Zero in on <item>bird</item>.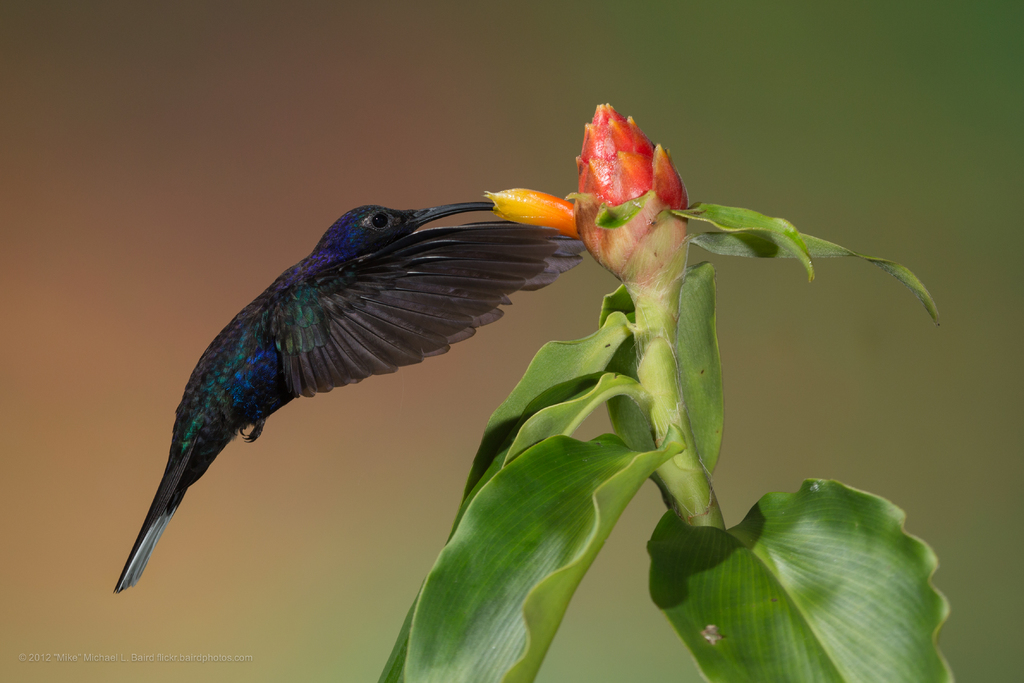
Zeroed in: bbox(111, 183, 621, 551).
